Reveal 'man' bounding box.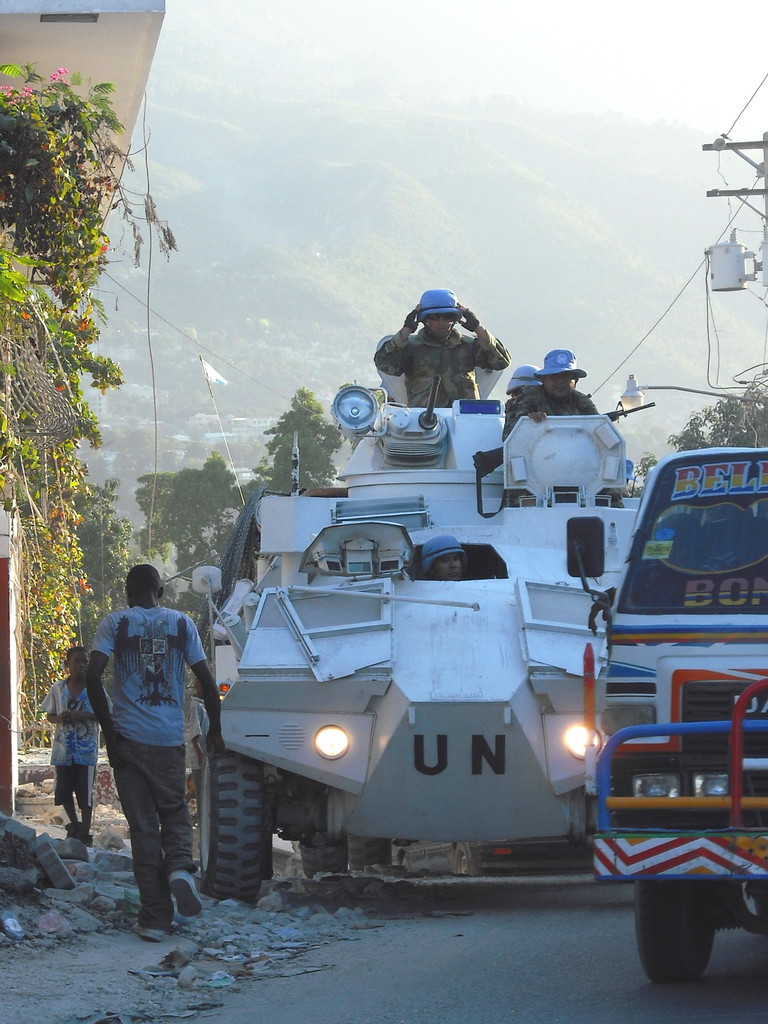
Revealed: BBox(421, 536, 468, 582).
